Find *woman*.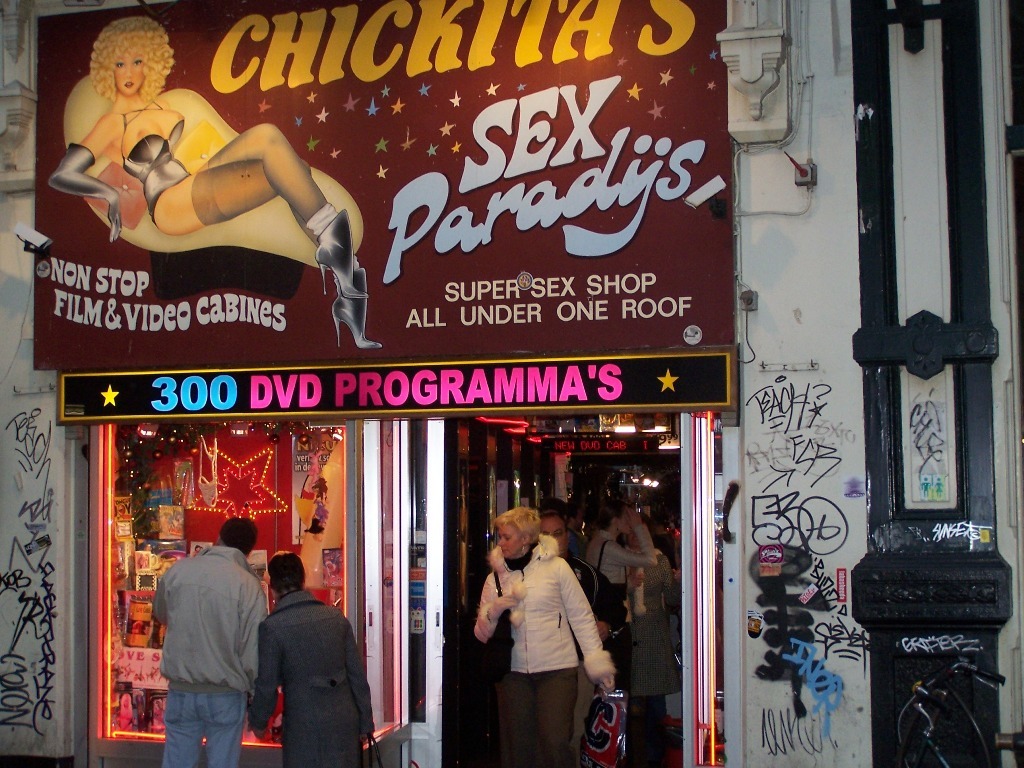
{"left": 580, "top": 498, "right": 650, "bottom": 614}.
